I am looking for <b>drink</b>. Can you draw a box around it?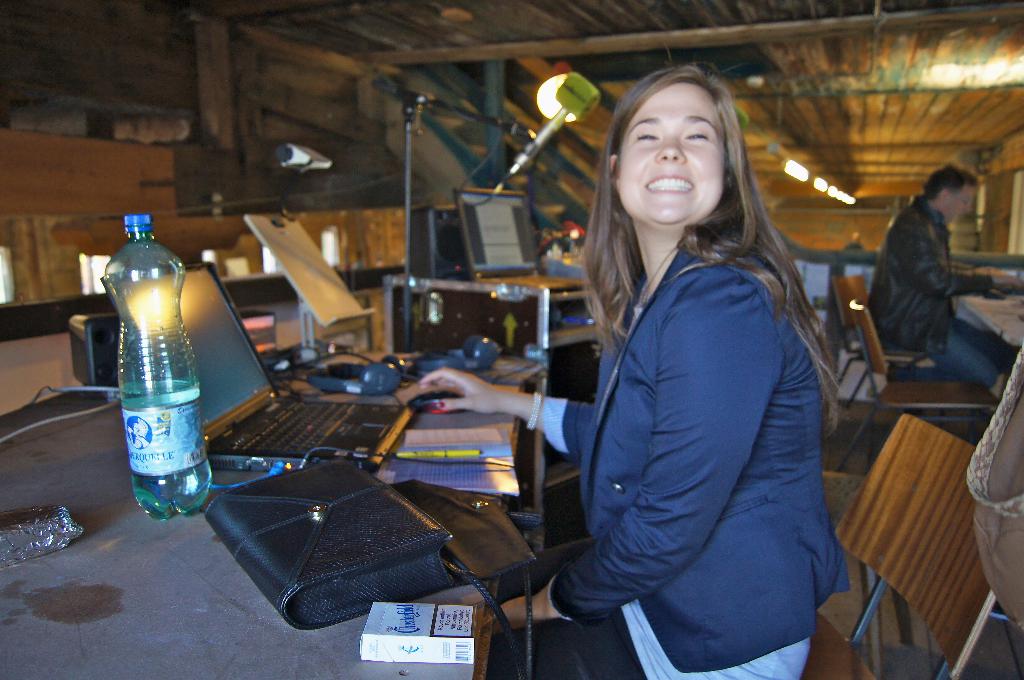
Sure, the bounding box is (x1=101, y1=214, x2=232, y2=536).
